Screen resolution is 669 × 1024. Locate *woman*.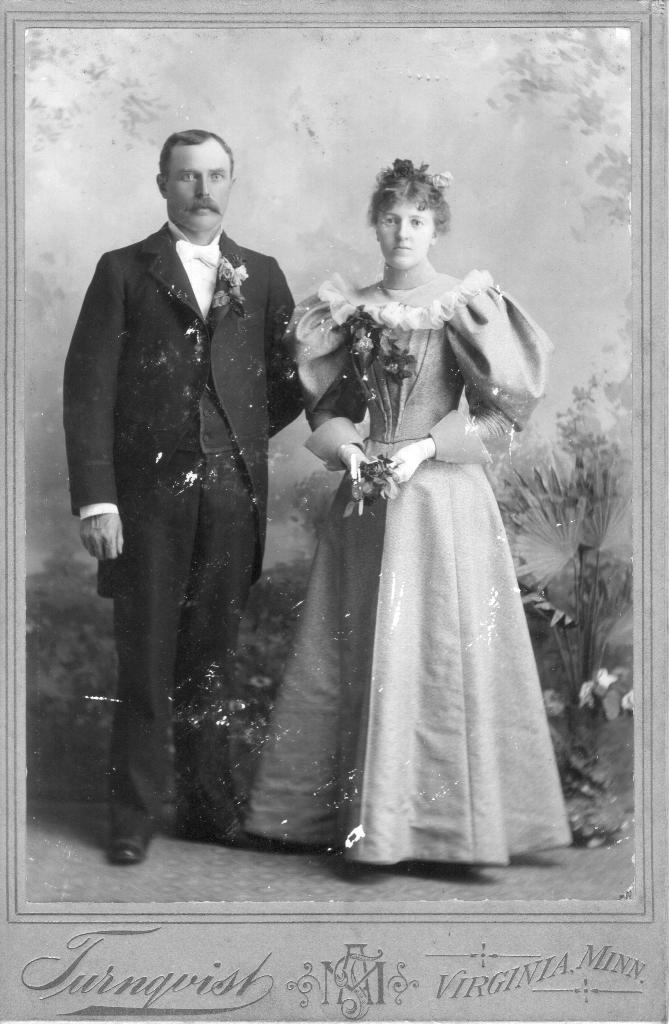
[x1=236, y1=154, x2=571, y2=866].
